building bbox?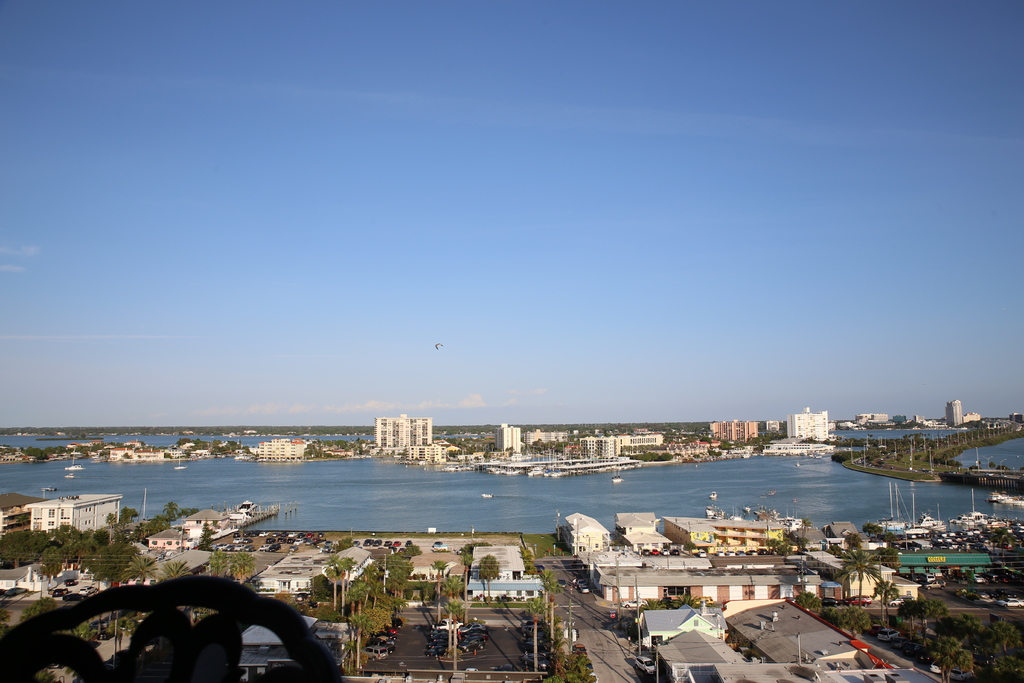
<region>147, 527, 184, 557</region>
